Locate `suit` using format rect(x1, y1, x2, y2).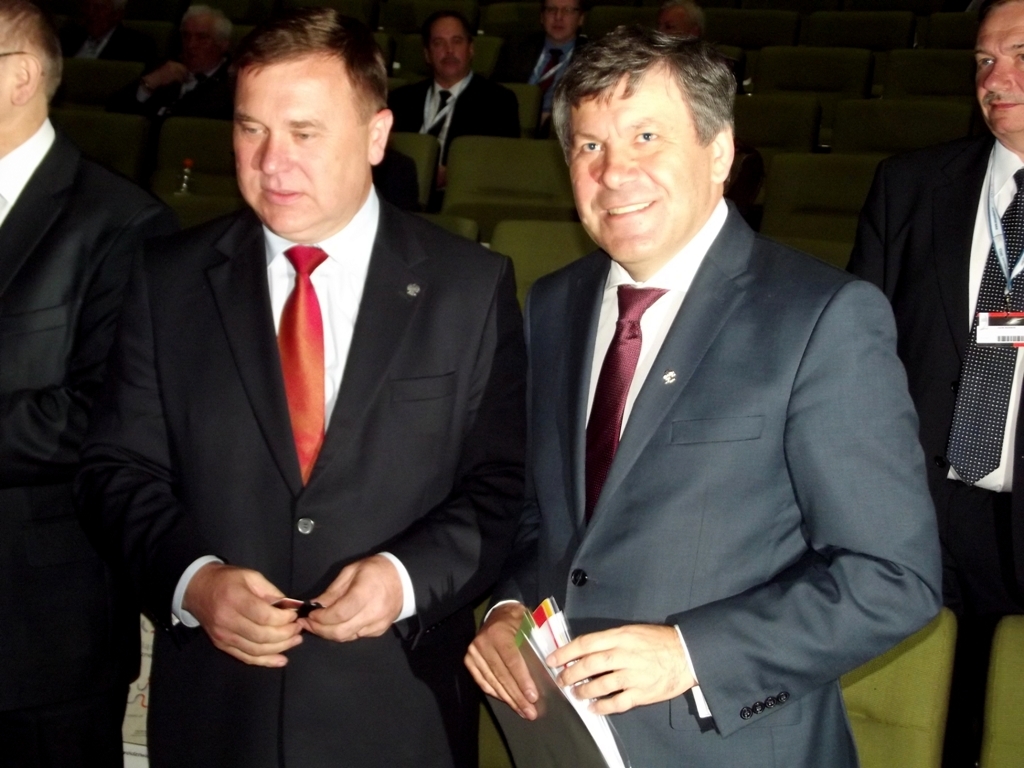
rect(0, 120, 162, 767).
